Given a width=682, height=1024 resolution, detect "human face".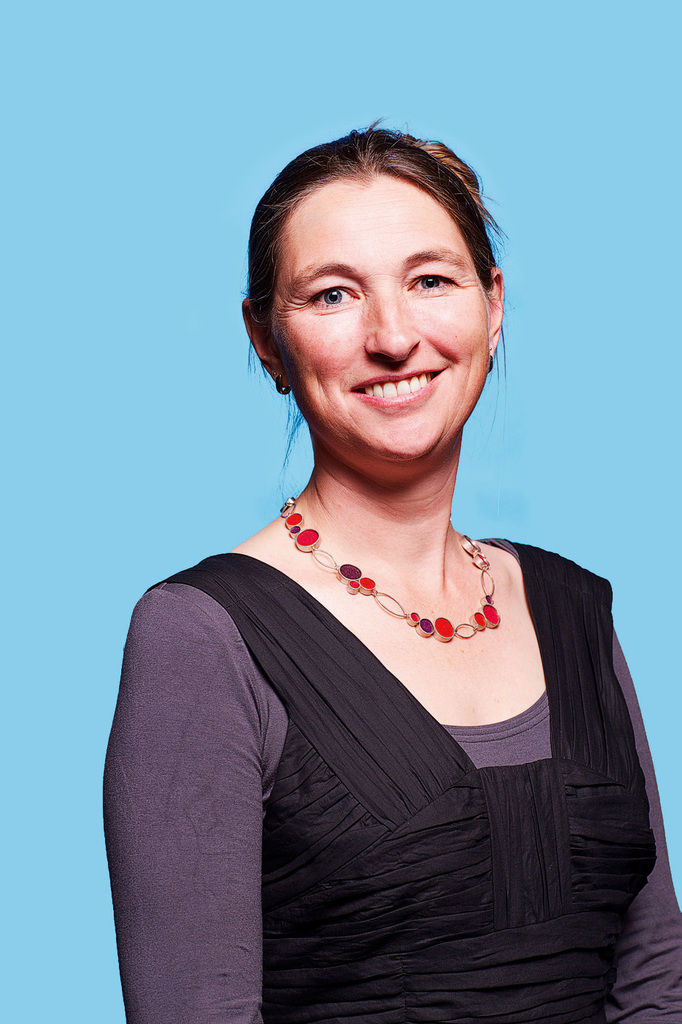
bbox(267, 178, 492, 463).
